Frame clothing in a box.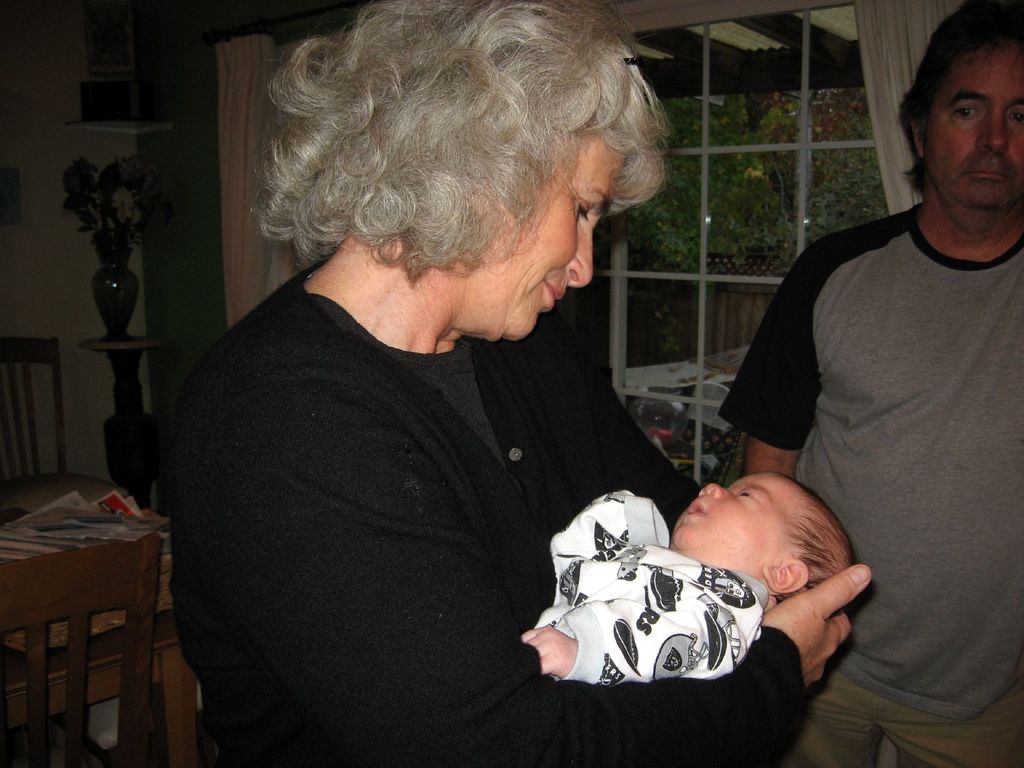
[x1=161, y1=214, x2=724, y2=749].
